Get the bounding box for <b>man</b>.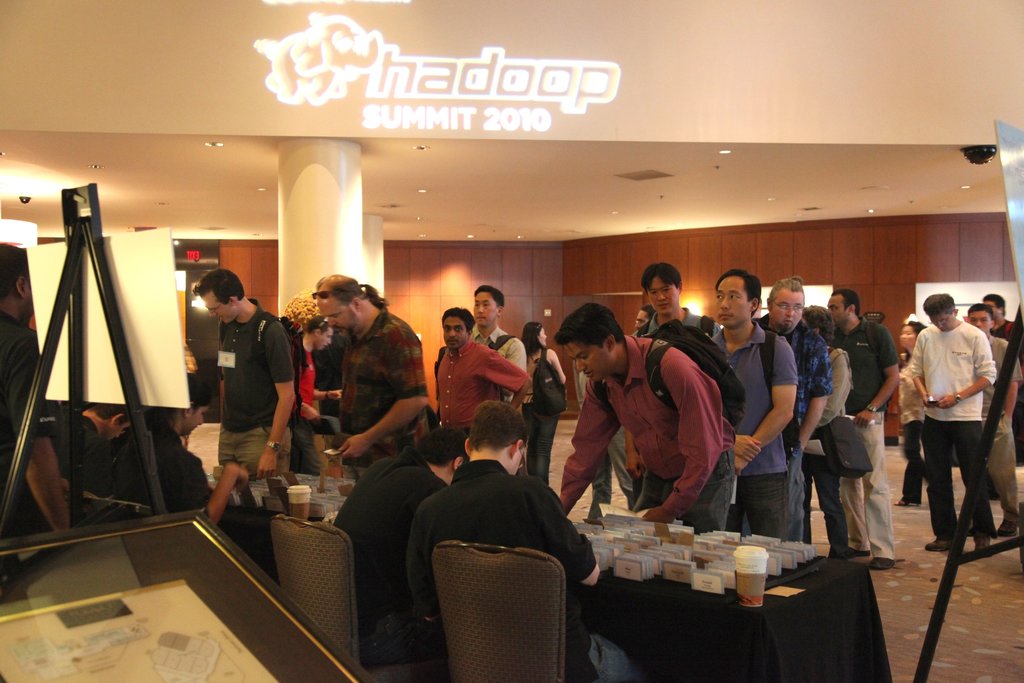
[410, 393, 645, 682].
